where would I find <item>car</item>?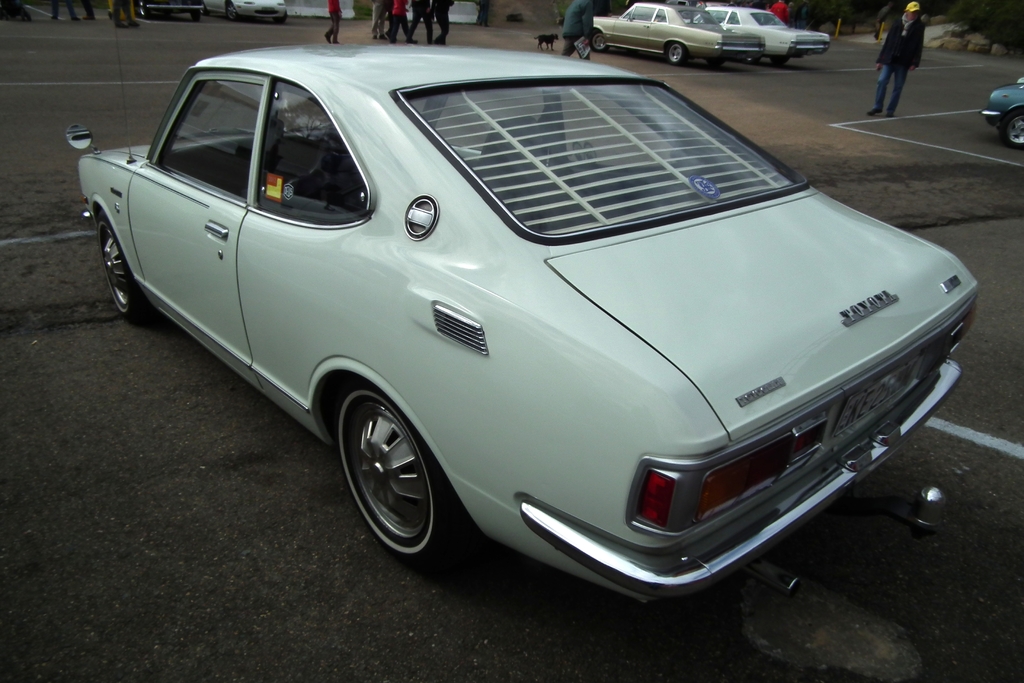
At l=979, t=83, r=1023, b=152.
